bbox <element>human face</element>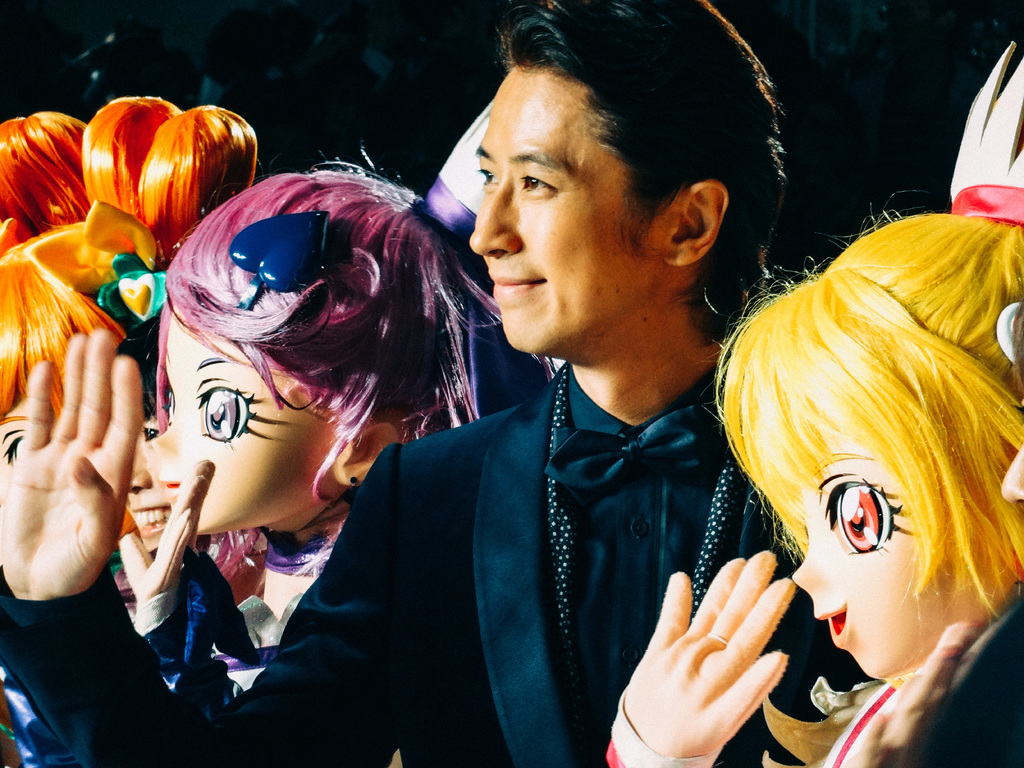
BBox(769, 410, 943, 669)
